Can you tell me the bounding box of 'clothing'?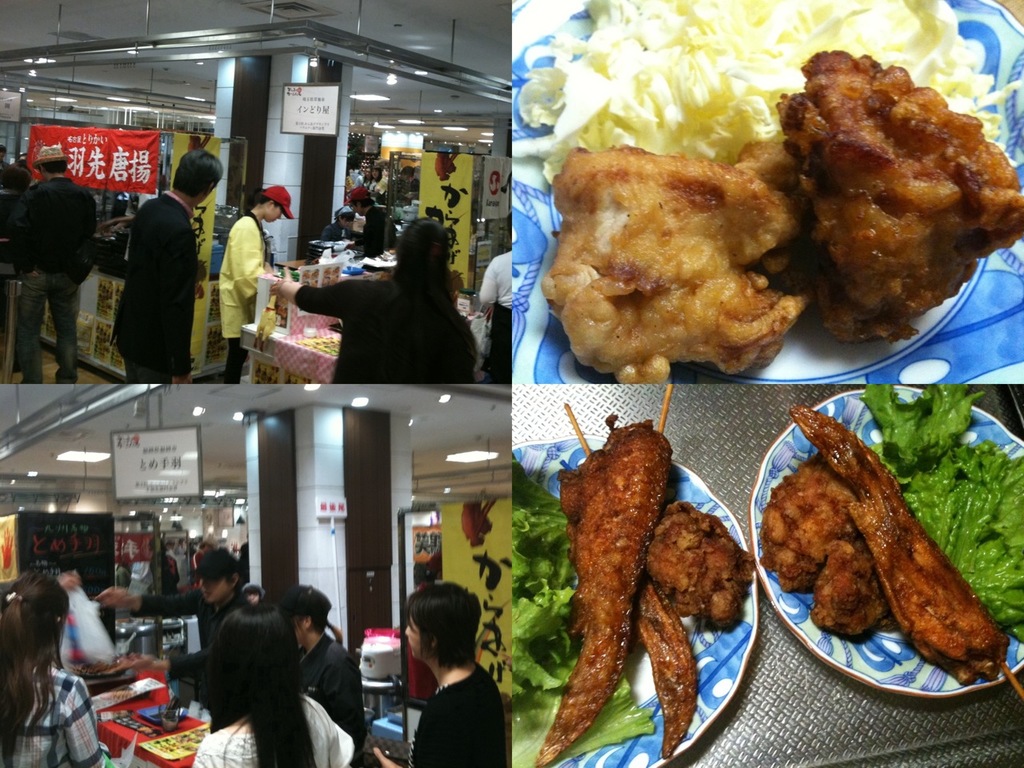
locate(105, 186, 194, 378).
